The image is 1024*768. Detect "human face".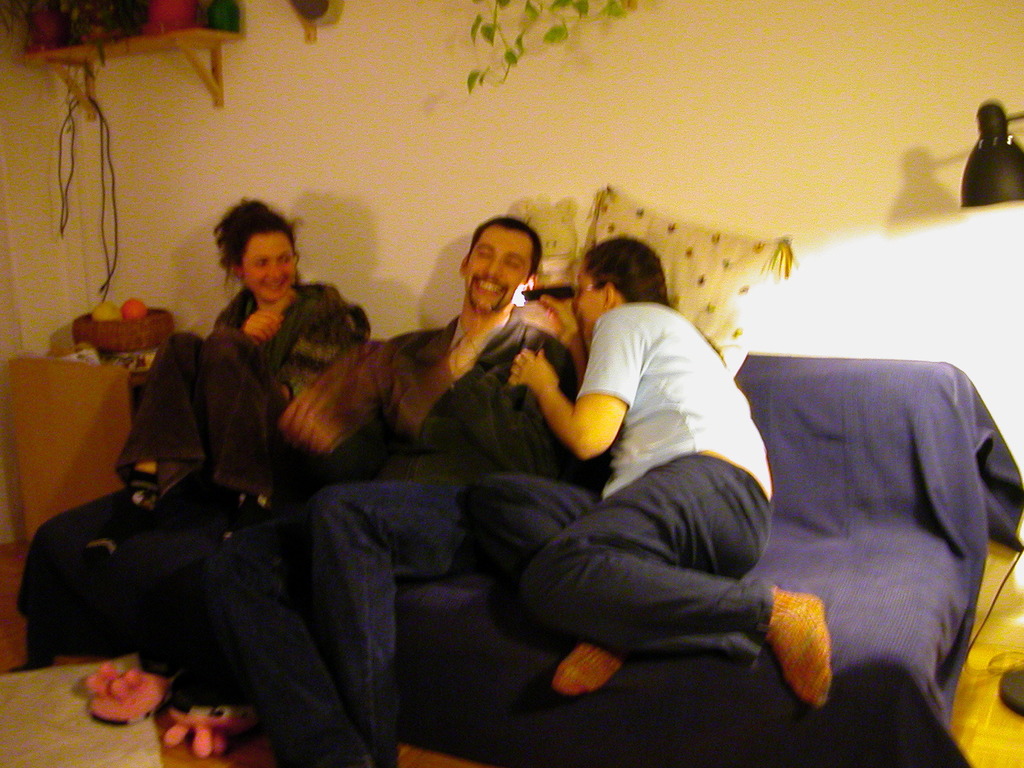
Detection: BBox(241, 227, 296, 302).
